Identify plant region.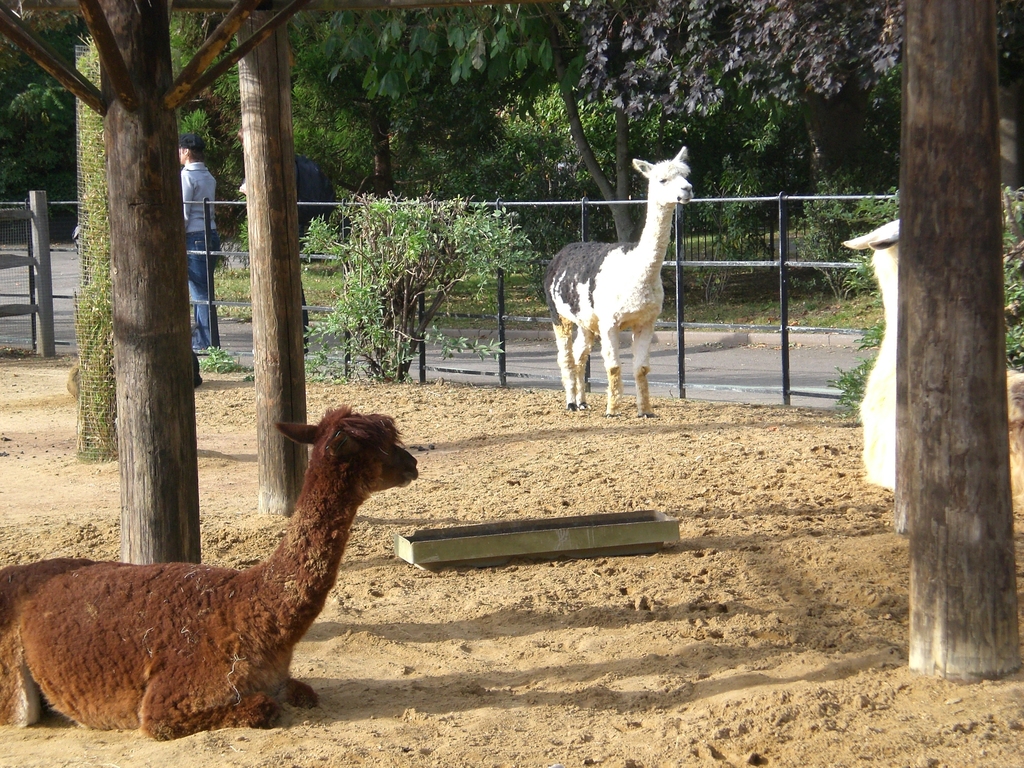
Region: detection(191, 341, 243, 373).
